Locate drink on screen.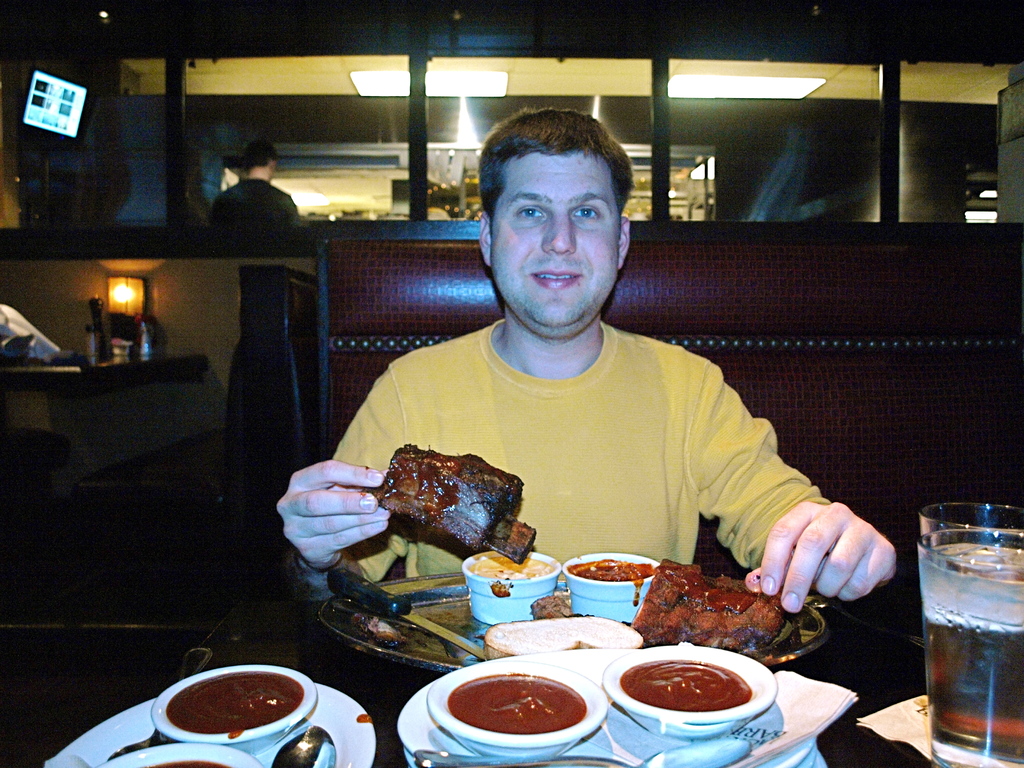
On screen at 914, 495, 1023, 744.
